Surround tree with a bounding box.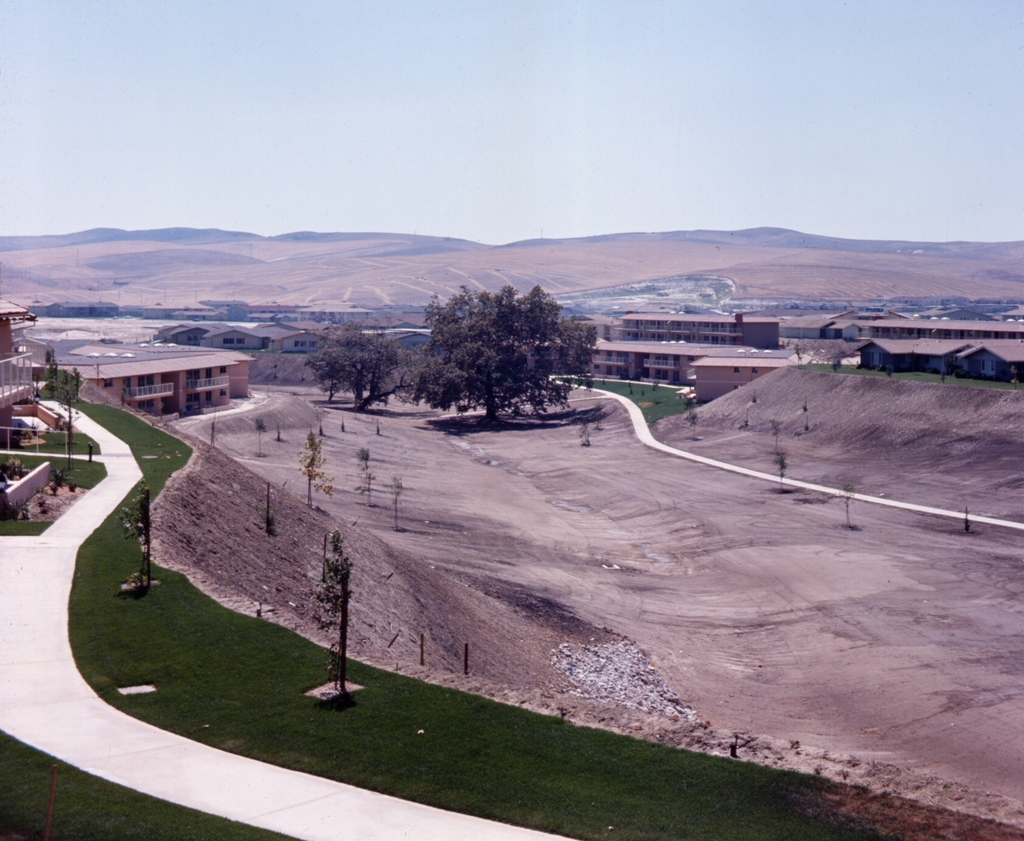
BBox(315, 528, 361, 705).
